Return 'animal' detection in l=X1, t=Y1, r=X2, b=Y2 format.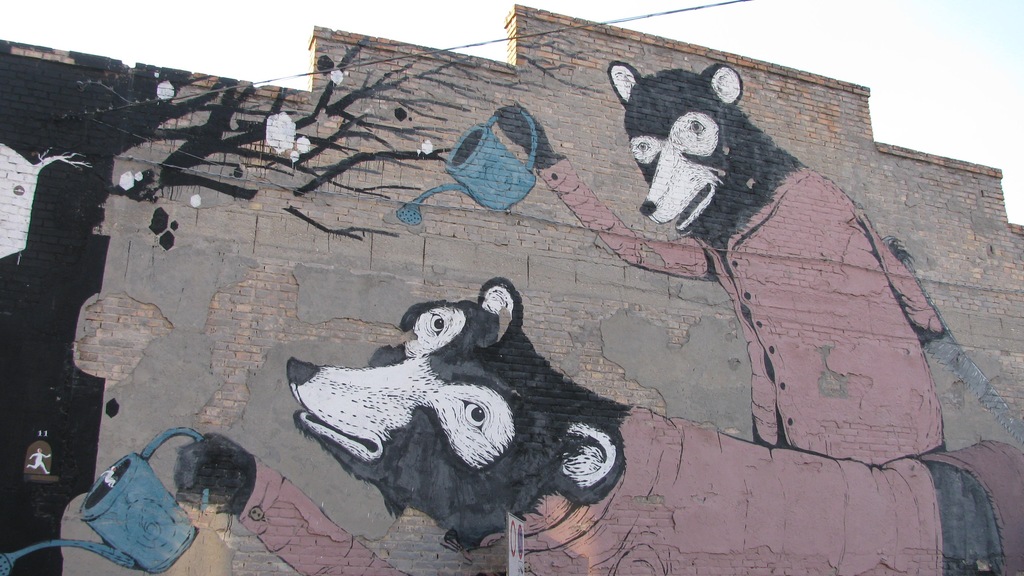
l=184, t=274, r=1023, b=575.
